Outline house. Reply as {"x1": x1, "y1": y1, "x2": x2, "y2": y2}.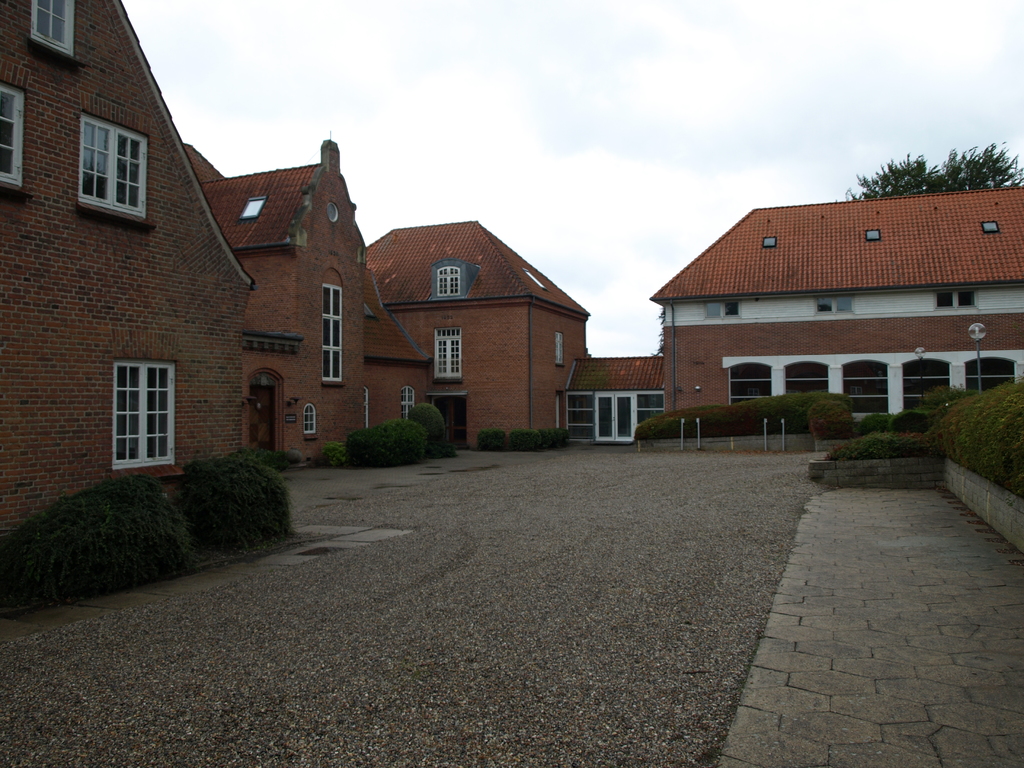
{"x1": 648, "y1": 184, "x2": 1023, "y2": 421}.
